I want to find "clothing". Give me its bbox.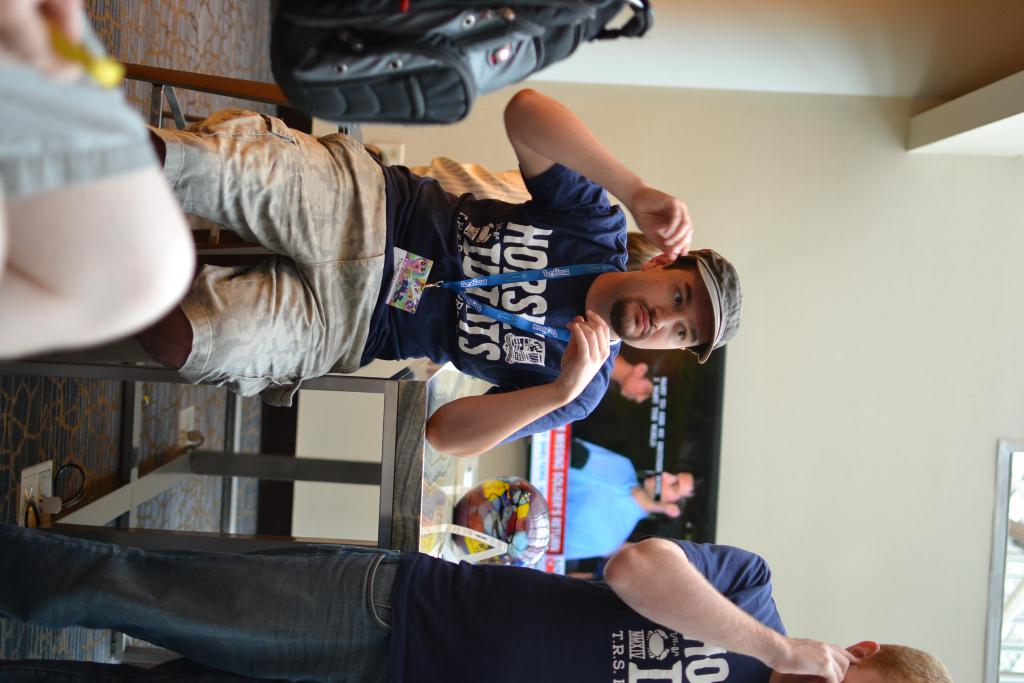
0 31 159 201.
